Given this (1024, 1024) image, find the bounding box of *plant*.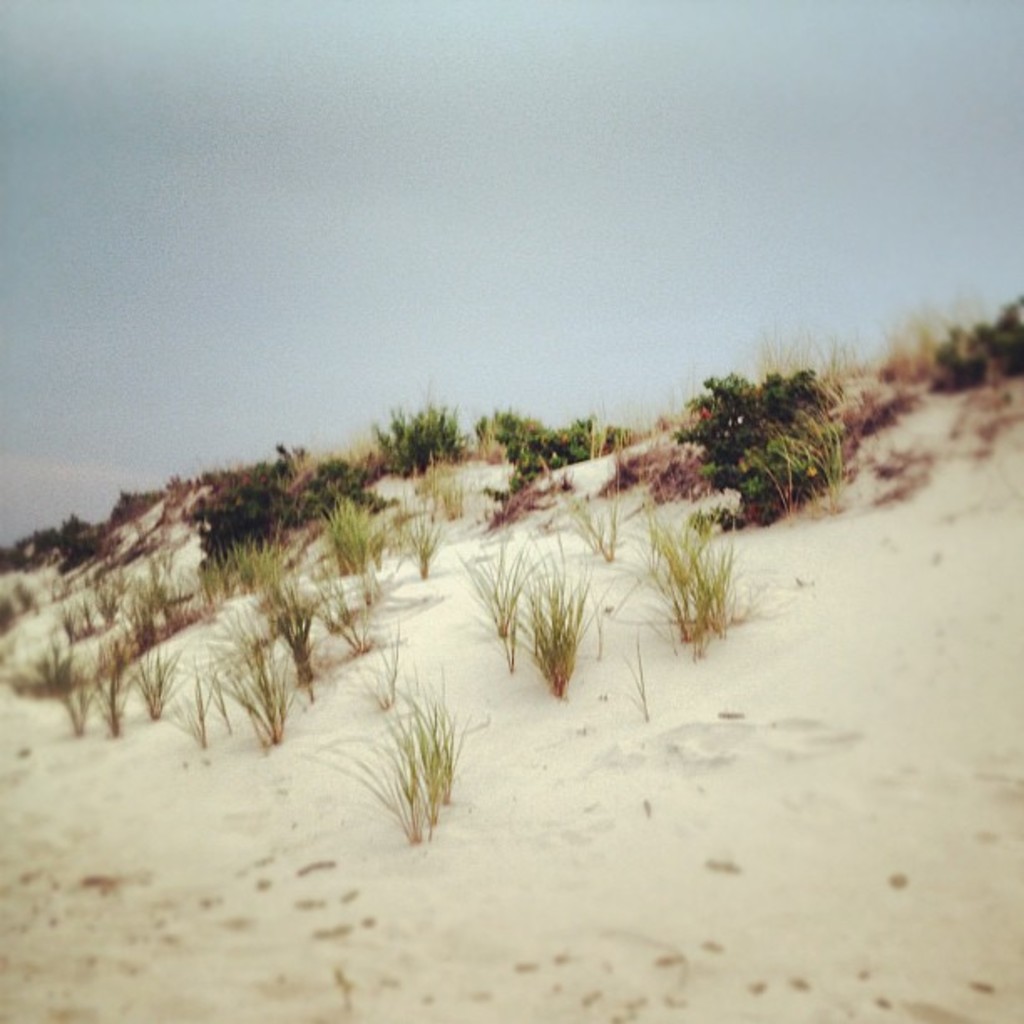
664/360/868/517.
